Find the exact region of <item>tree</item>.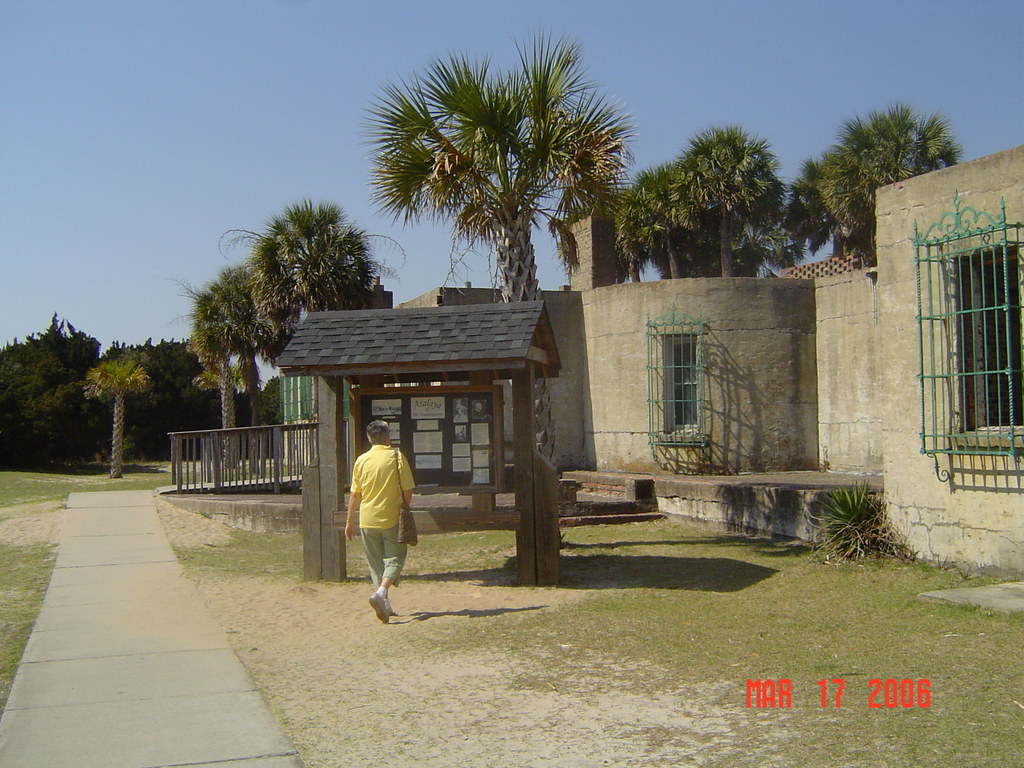
Exact region: rect(356, 28, 639, 585).
